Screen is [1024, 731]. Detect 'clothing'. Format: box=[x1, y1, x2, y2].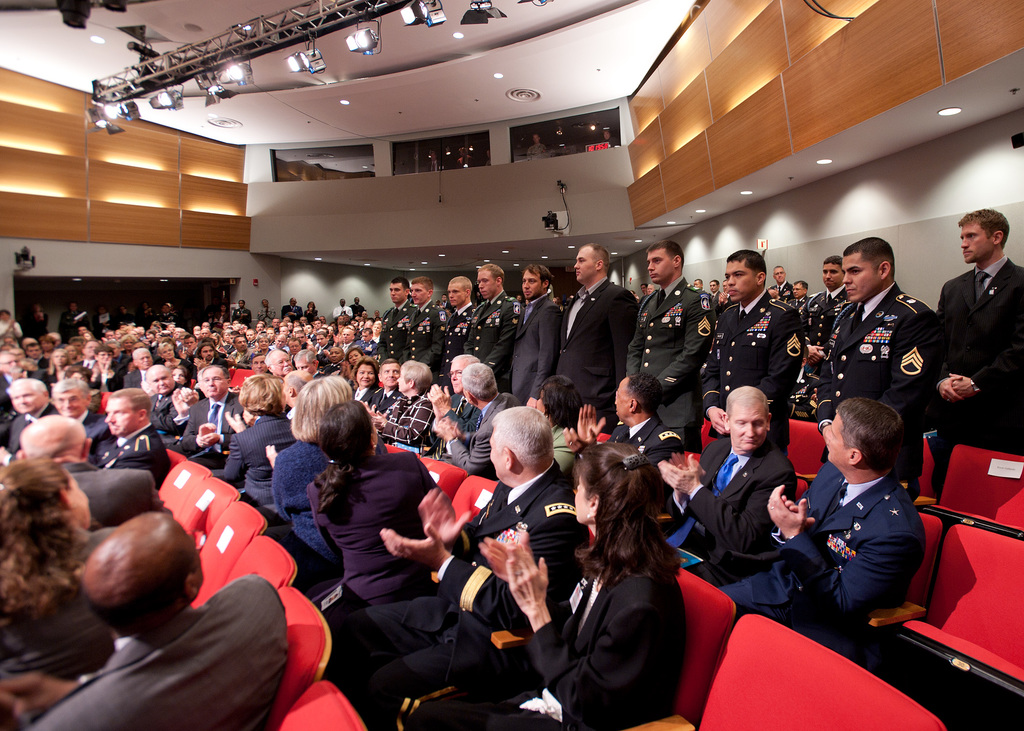
box=[151, 312, 177, 330].
